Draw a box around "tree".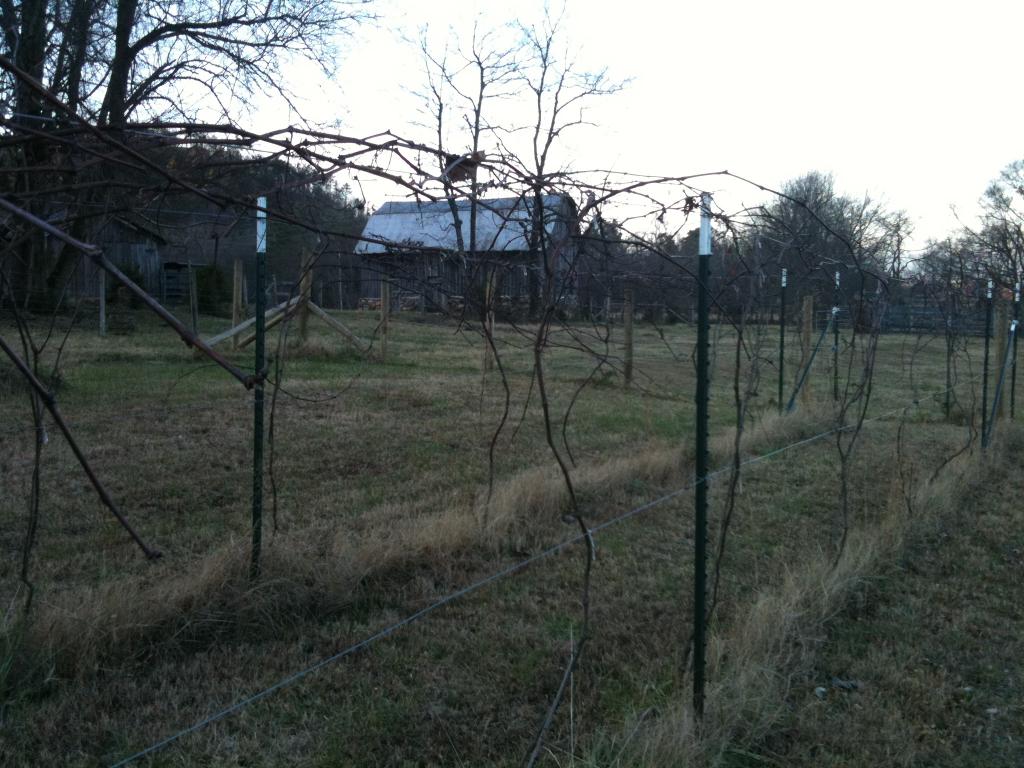
pyautogui.locateOnScreen(678, 225, 703, 254).
